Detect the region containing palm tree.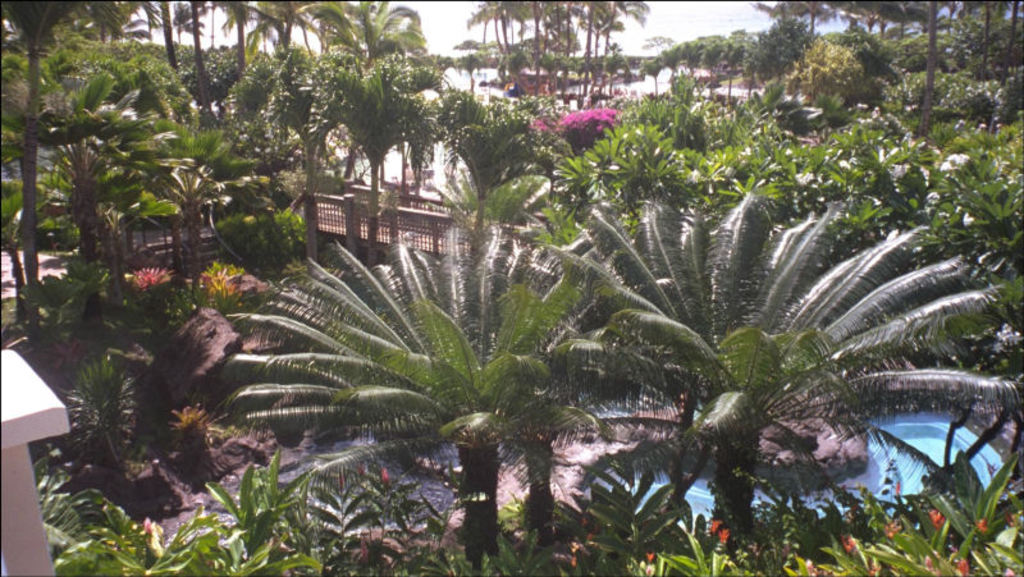
box(621, 217, 1016, 487).
